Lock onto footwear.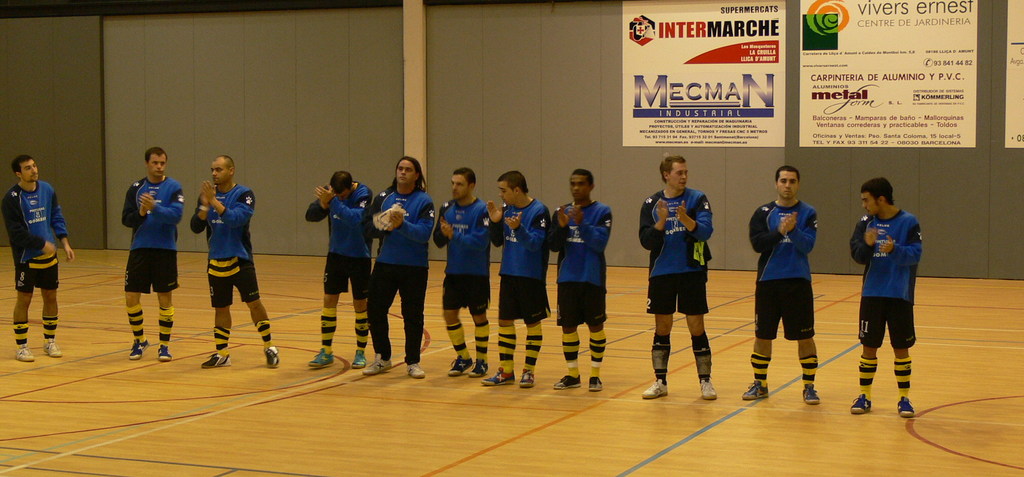
Locked: l=200, t=350, r=232, b=367.
